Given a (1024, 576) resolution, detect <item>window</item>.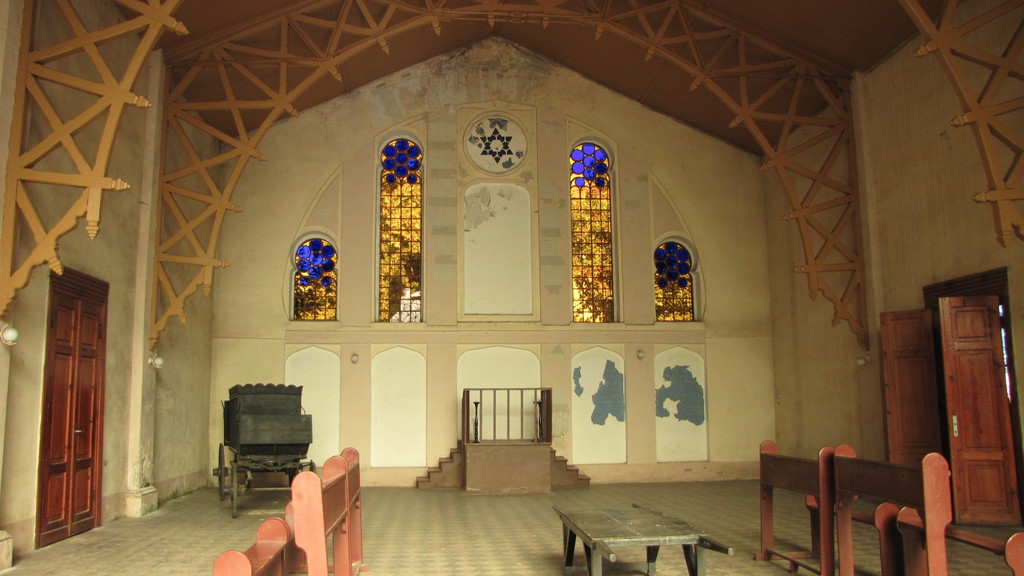
bbox=(649, 239, 698, 321).
